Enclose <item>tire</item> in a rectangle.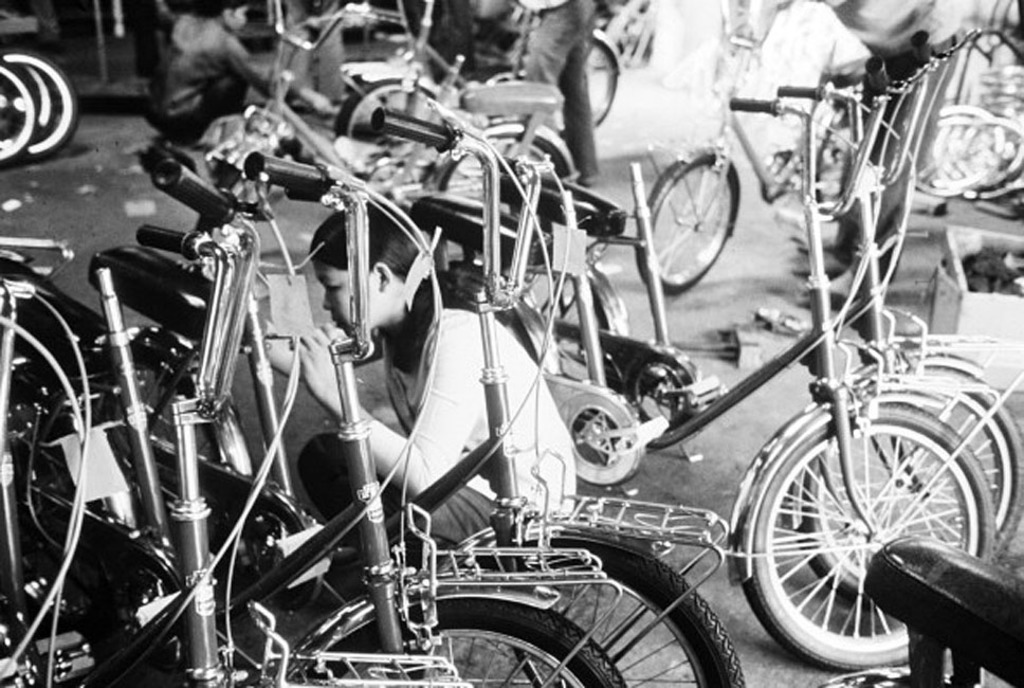
274/598/632/687.
